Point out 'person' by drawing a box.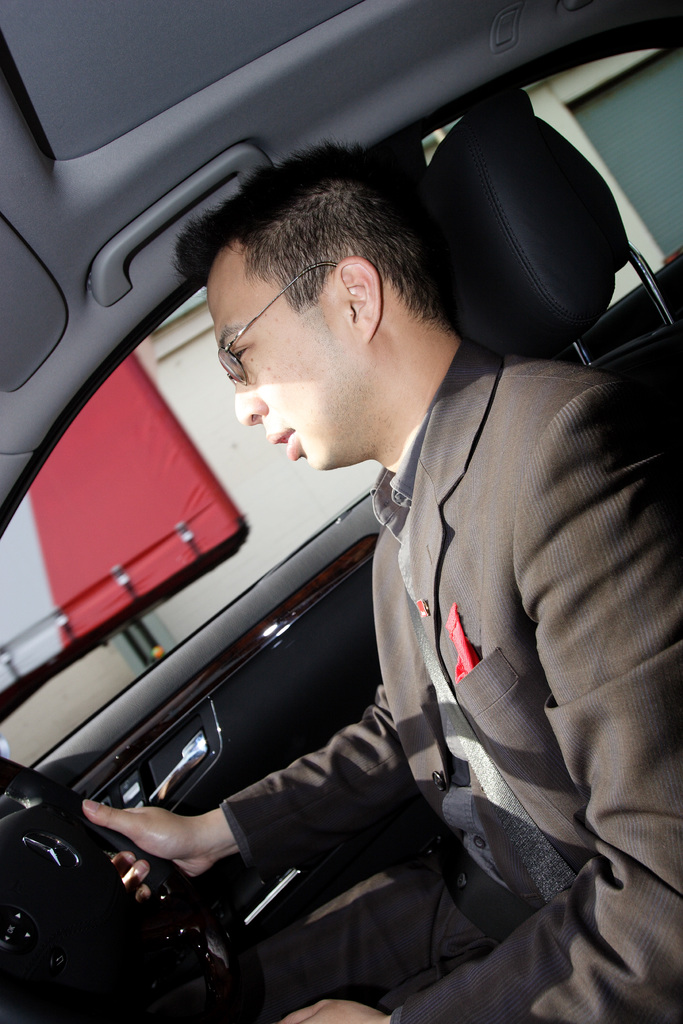
78/138/682/1023.
